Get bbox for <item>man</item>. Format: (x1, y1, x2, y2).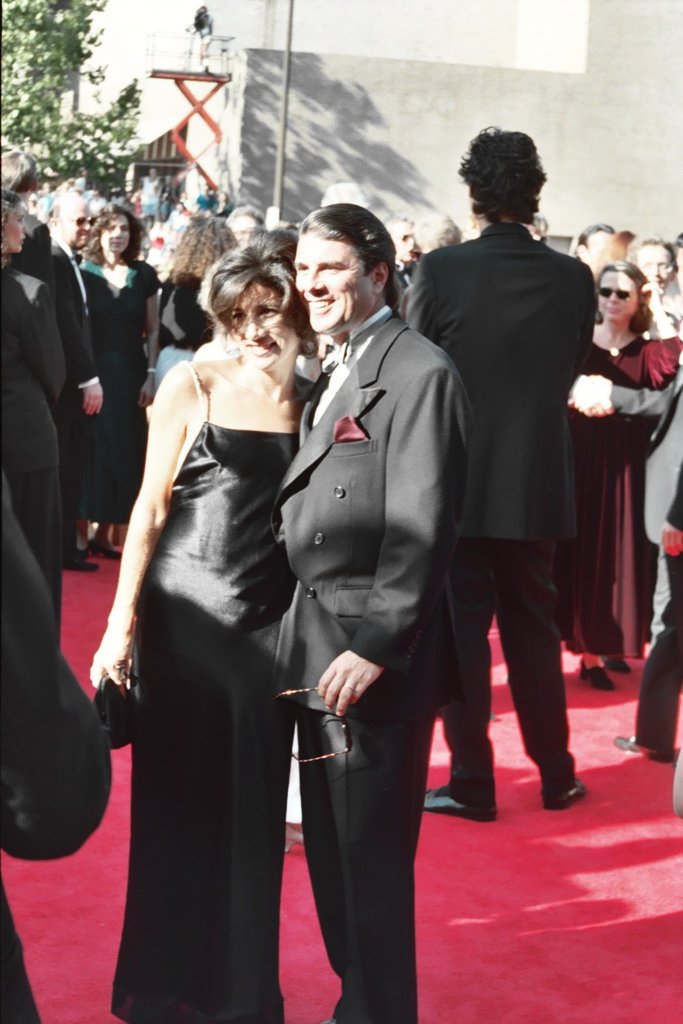
(48, 186, 101, 570).
